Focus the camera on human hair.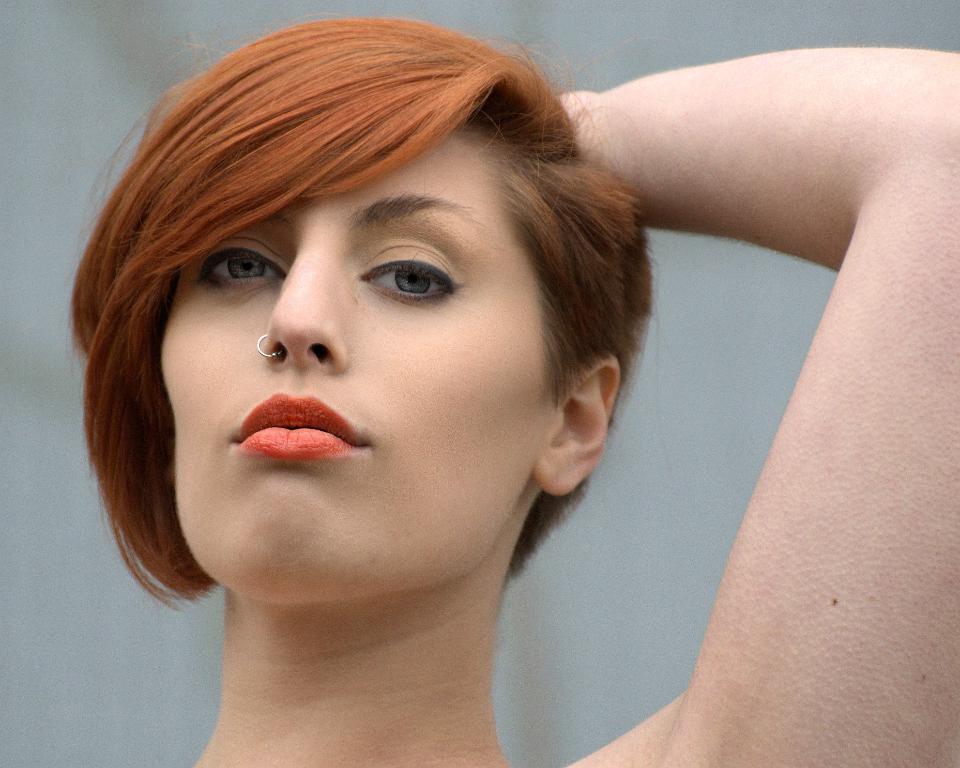
Focus region: BBox(62, 24, 670, 635).
